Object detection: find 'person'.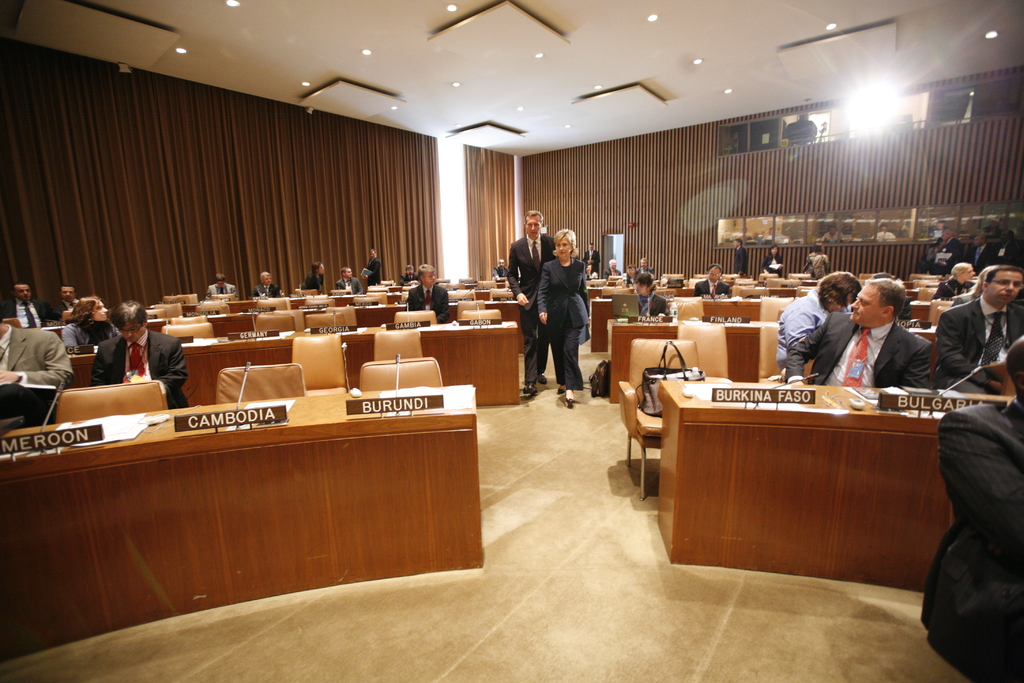
pyautogui.locateOnScreen(628, 256, 660, 278).
